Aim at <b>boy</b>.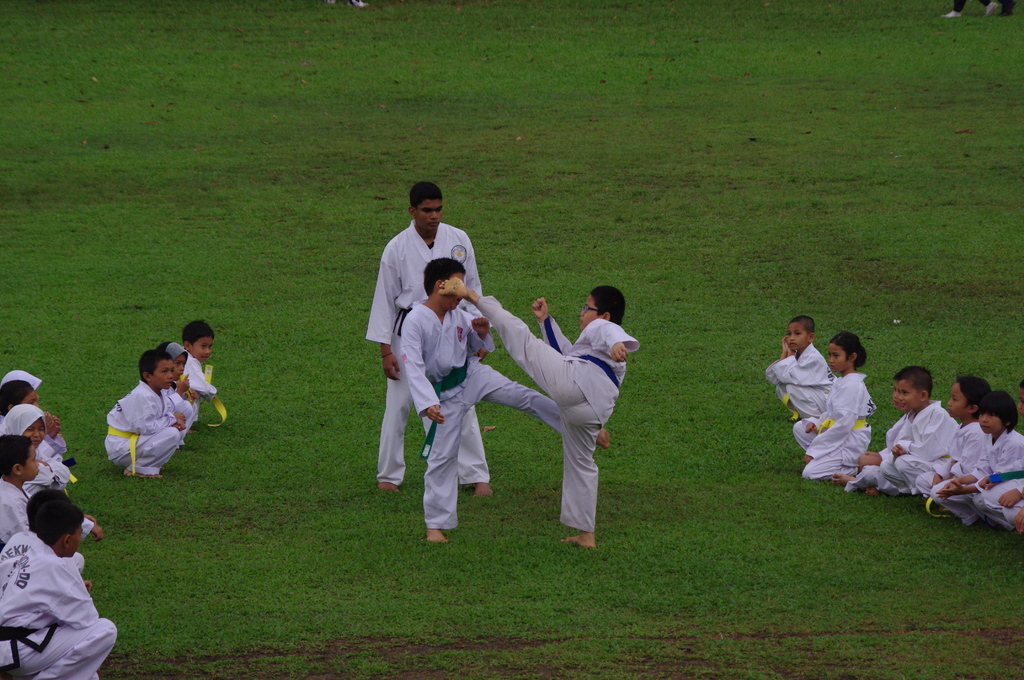
Aimed at Rect(182, 324, 221, 434).
